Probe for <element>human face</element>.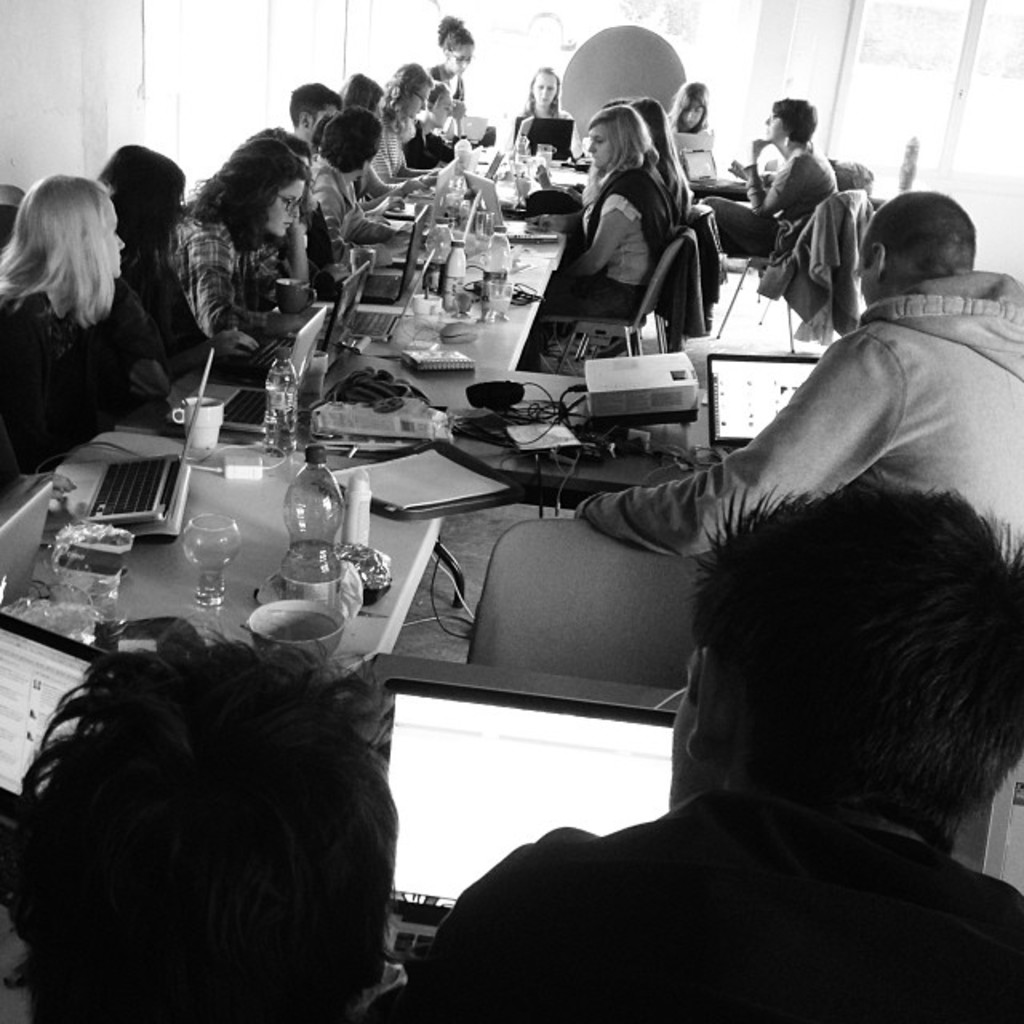
Probe result: [278,174,298,229].
